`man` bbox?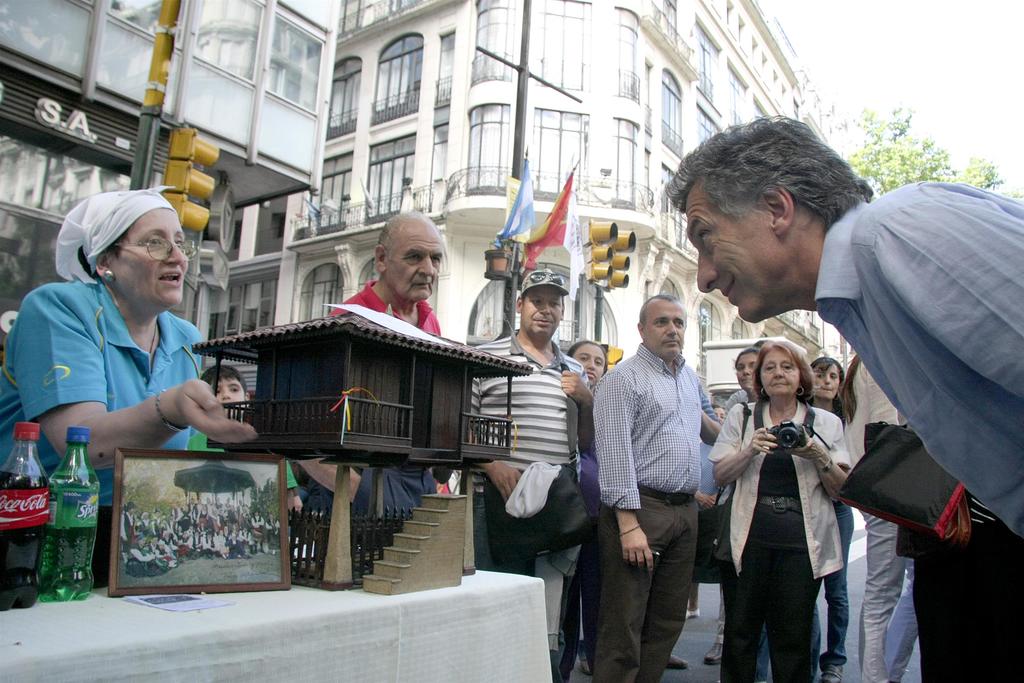
left=589, top=287, right=742, bottom=673
